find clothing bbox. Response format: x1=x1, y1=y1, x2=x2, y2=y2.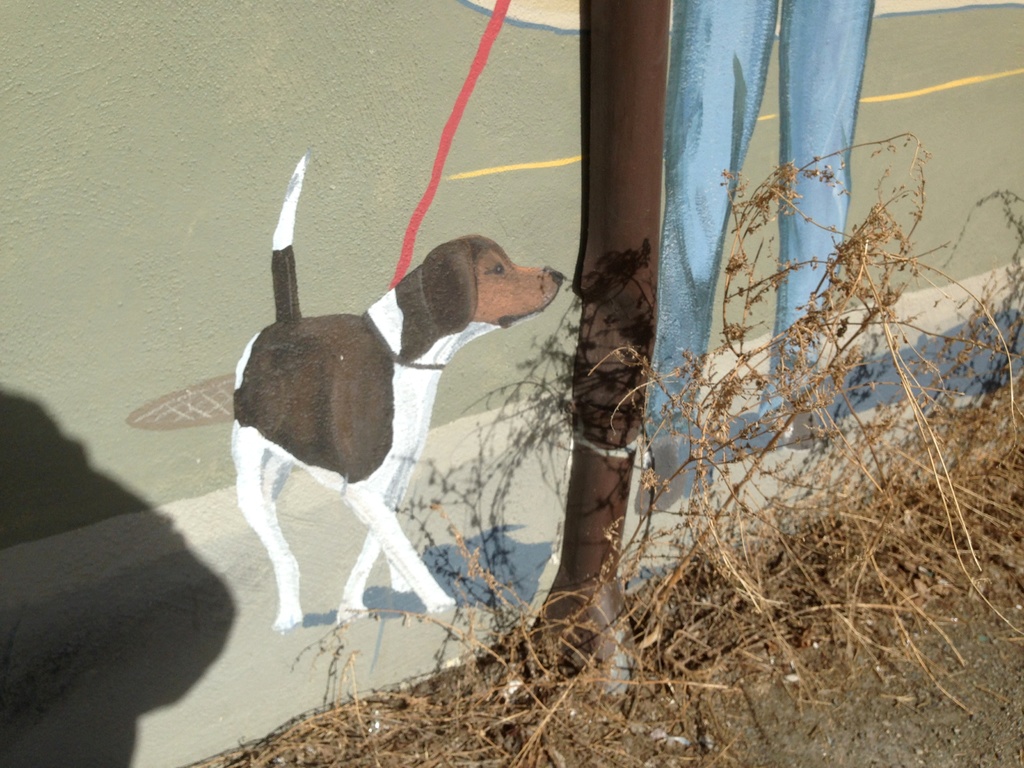
x1=643, y1=0, x2=876, y2=436.
